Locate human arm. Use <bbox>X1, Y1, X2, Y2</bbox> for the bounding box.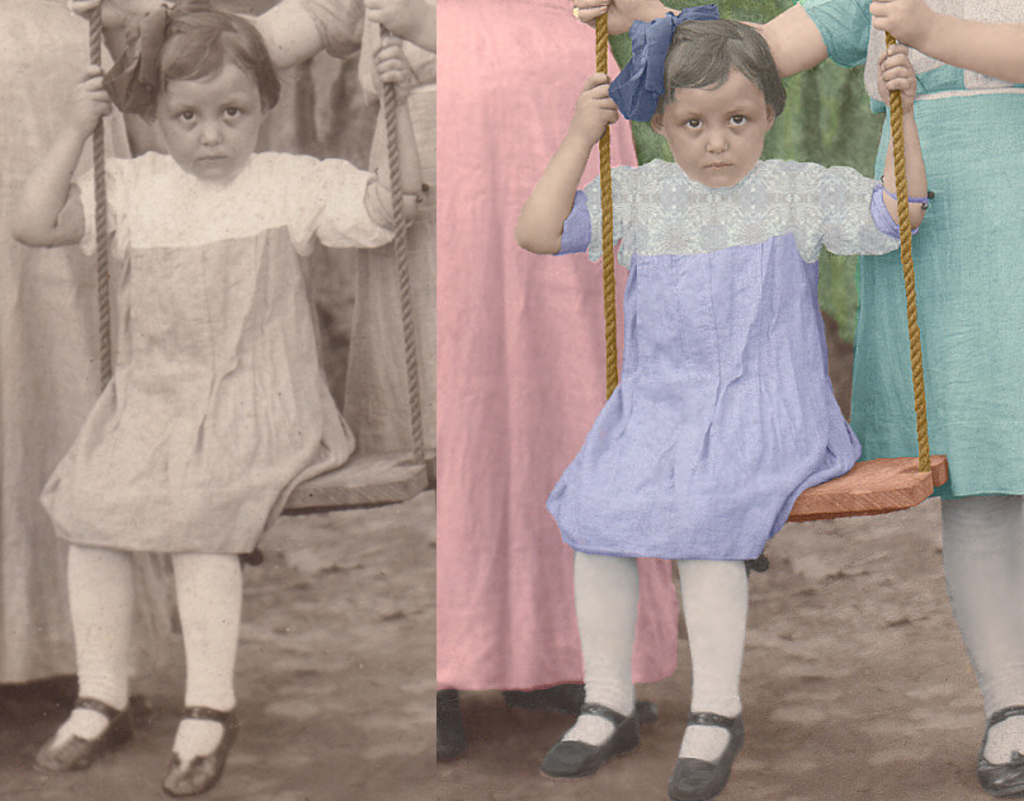
<bbox>324, 32, 429, 253</bbox>.
